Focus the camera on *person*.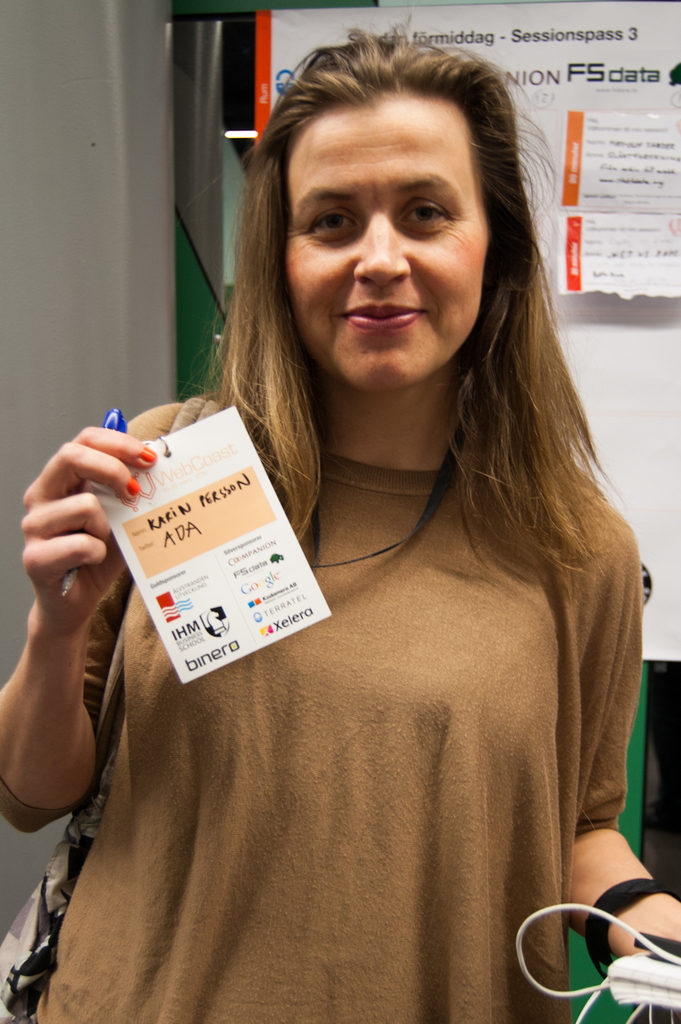
Focus region: box=[36, 18, 657, 1023].
